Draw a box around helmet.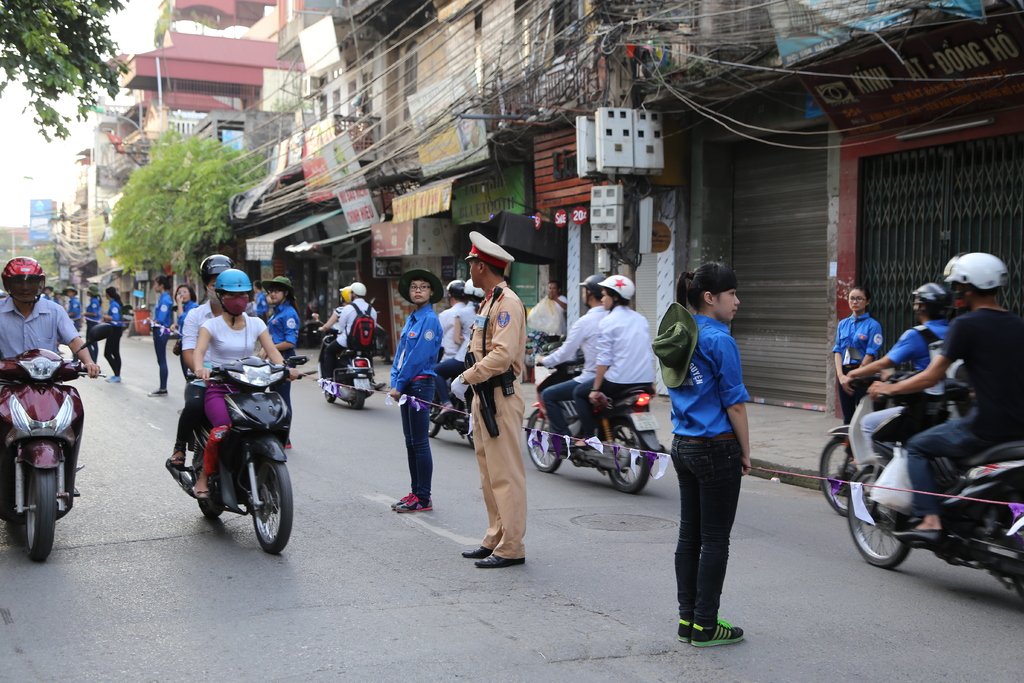
bbox(347, 280, 369, 299).
